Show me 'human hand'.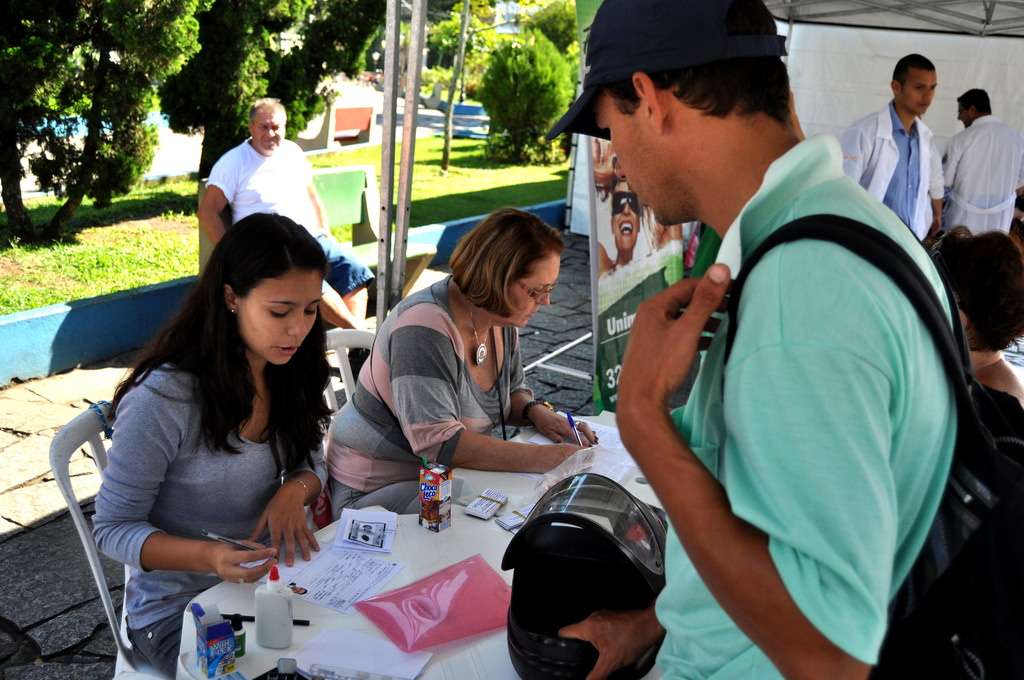
'human hand' is here: box=[628, 260, 744, 433].
